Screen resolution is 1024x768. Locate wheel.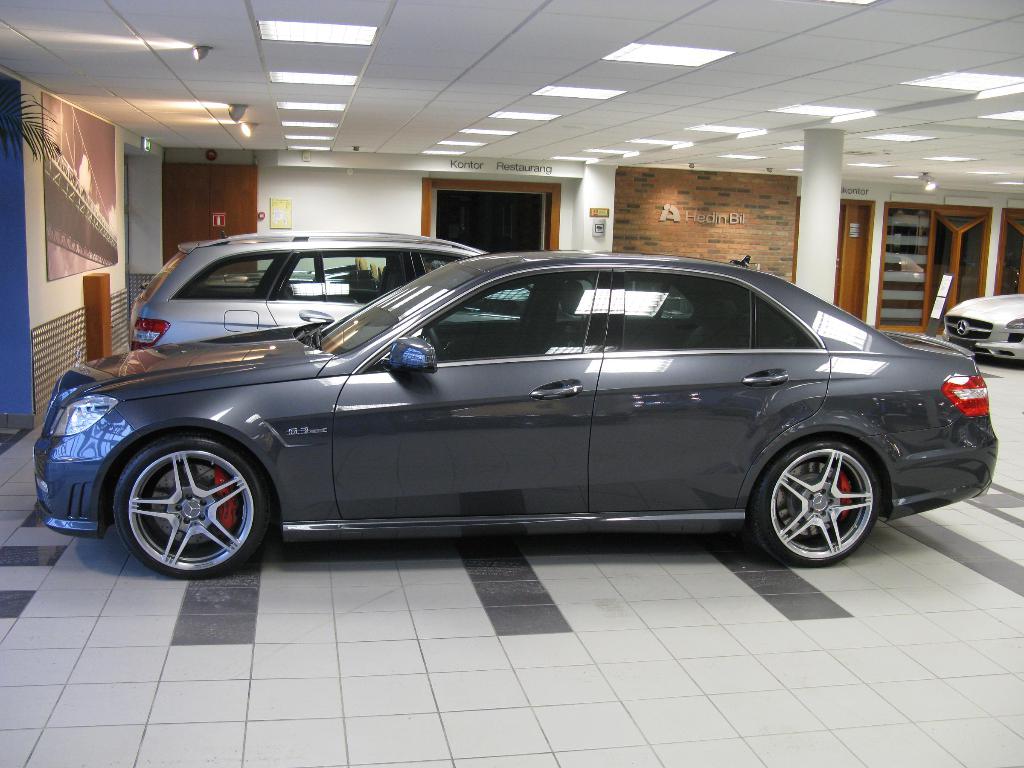
[113, 431, 278, 576].
